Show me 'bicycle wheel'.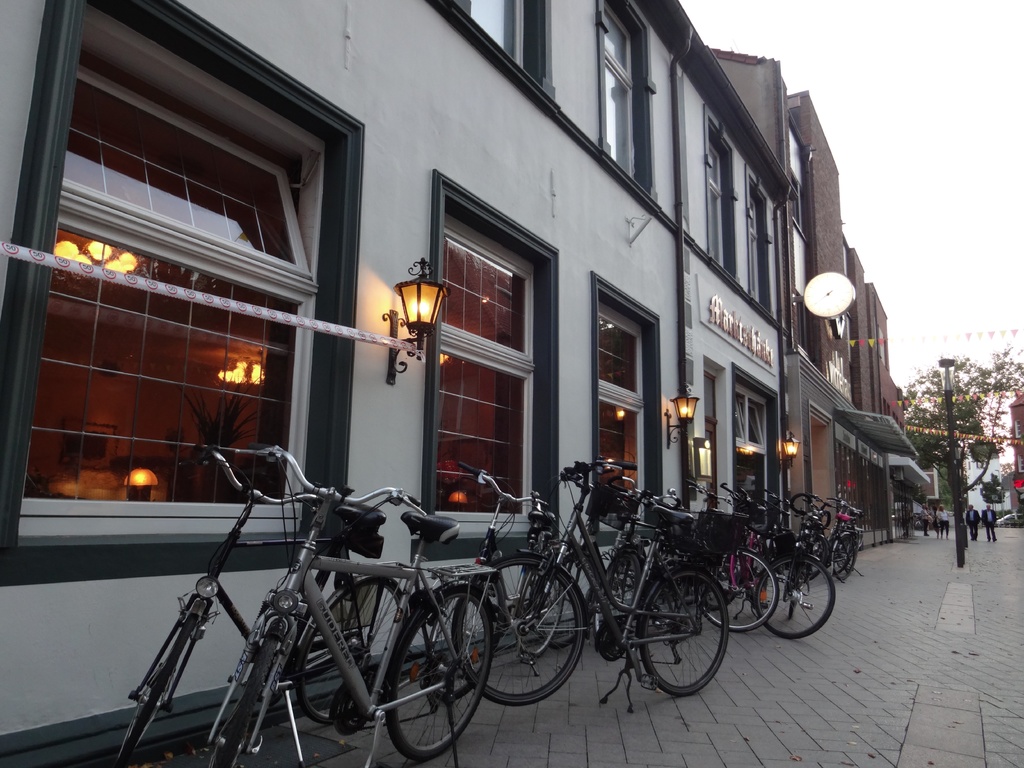
'bicycle wheel' is here: (x1=604, y1=547, x2=641, y2=627).
